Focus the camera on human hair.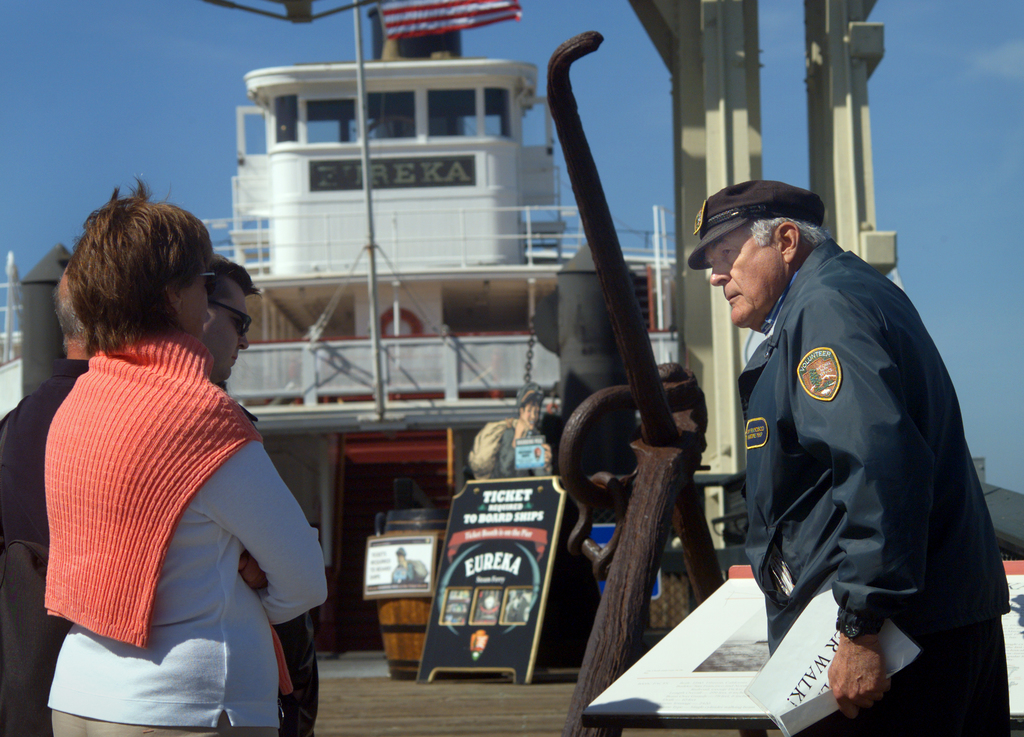
Focus region: select_region(750, 225, 834, 245).
